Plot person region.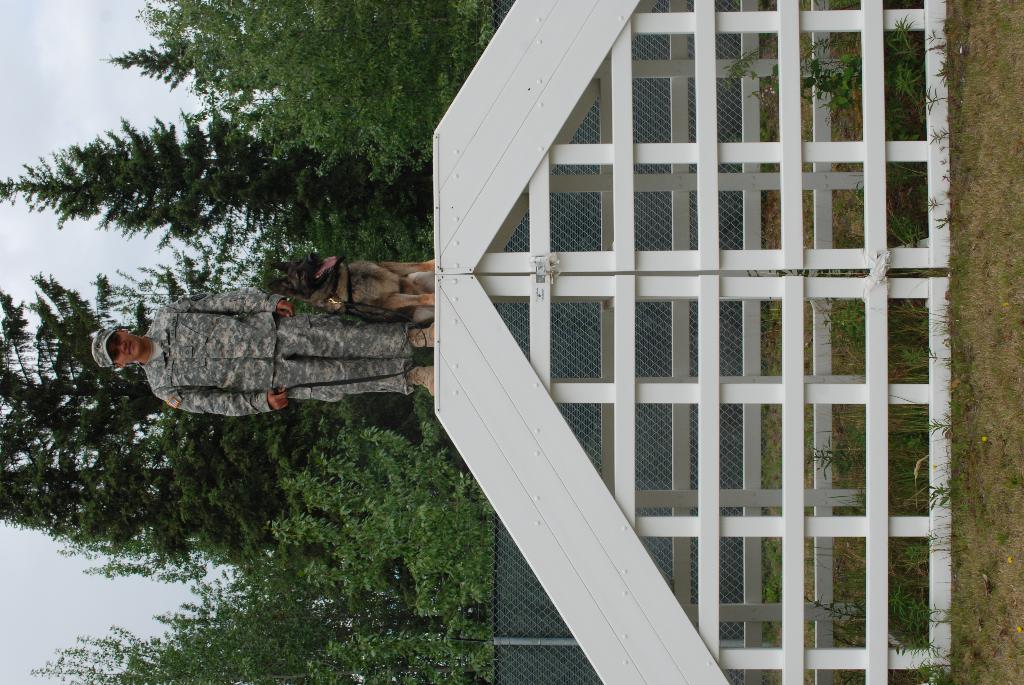
Plotted at 96:234:410:457.
